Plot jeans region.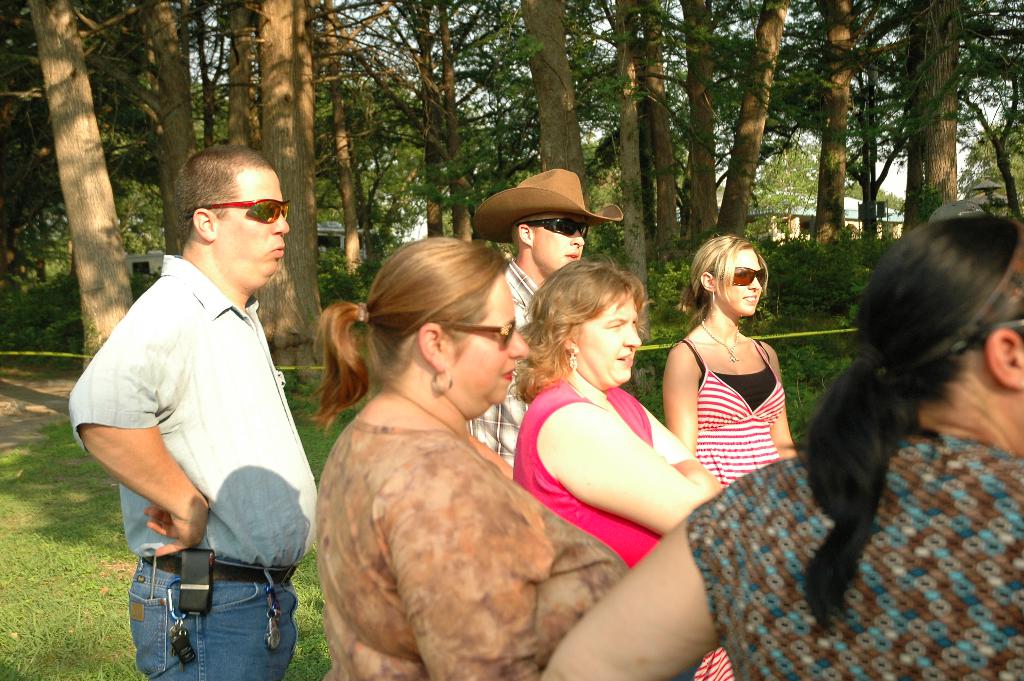
Plotted at x1=138, y1=571, x2=296, y2=669.
